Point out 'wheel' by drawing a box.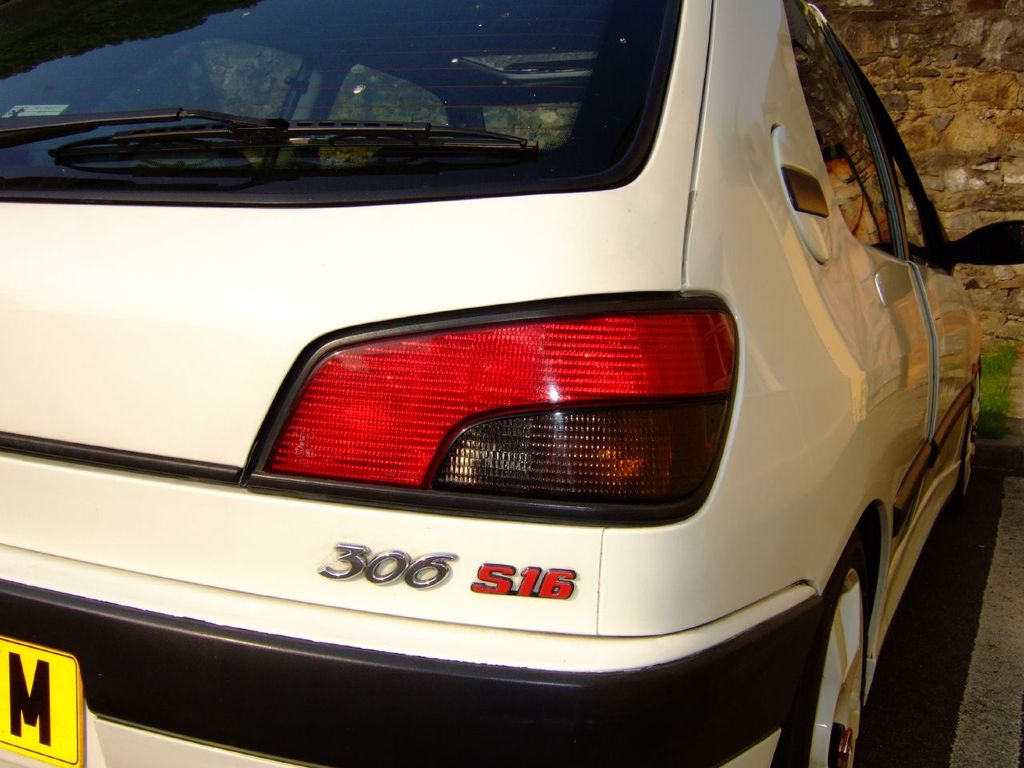
950 400 980 516.
